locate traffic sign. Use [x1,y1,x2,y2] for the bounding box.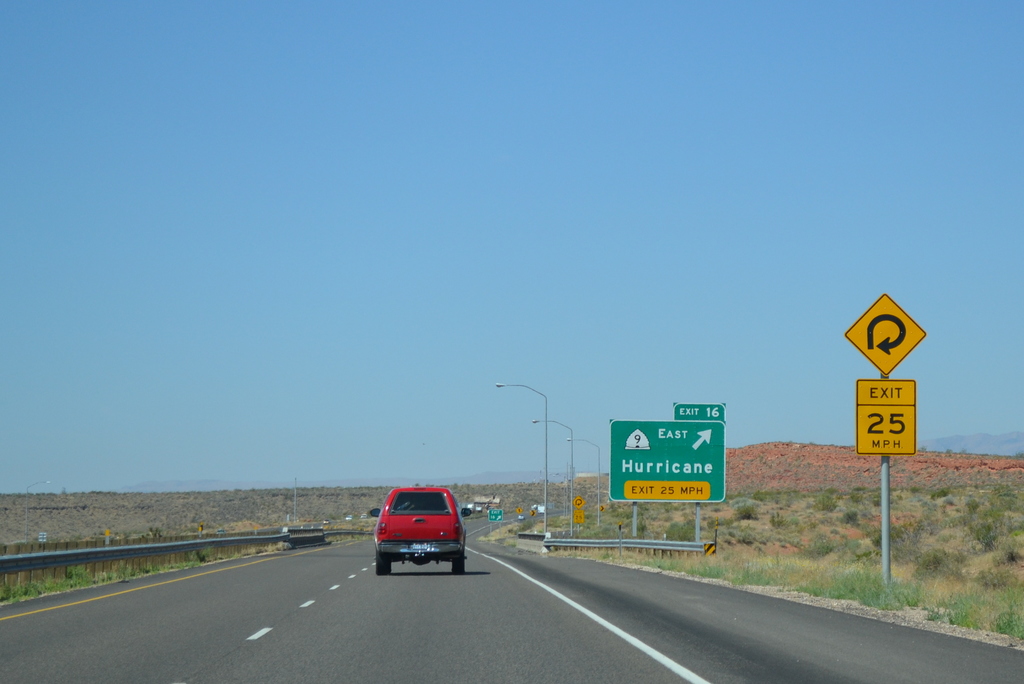
[850,378,918,453].
